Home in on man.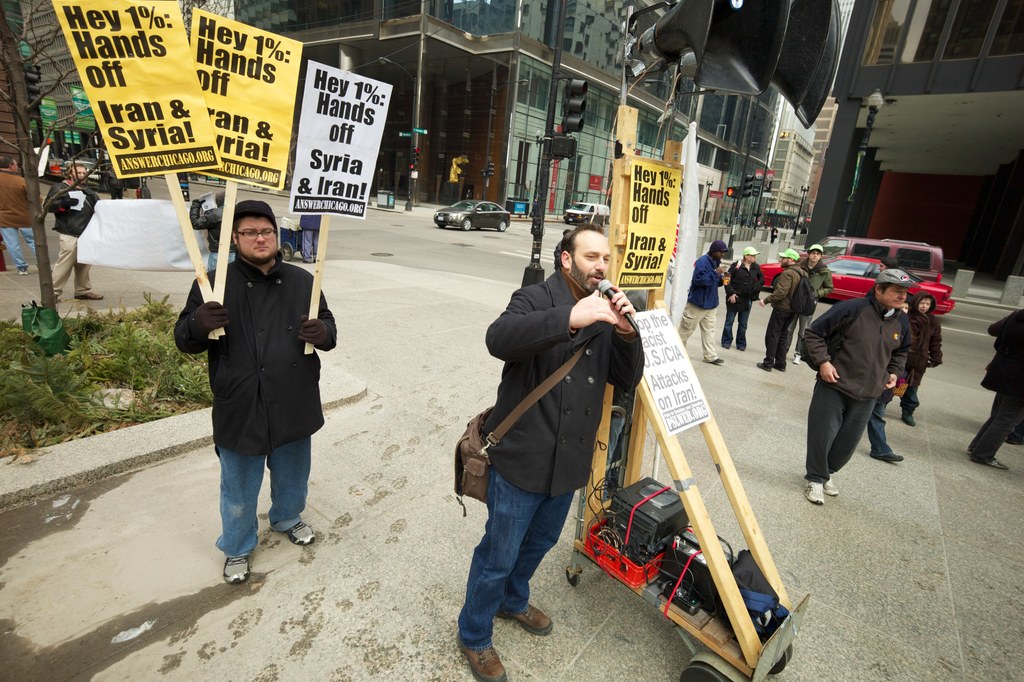
Homed in at {"x1": 783, "y1": 241, "x2": 832, "y2": 367}.
